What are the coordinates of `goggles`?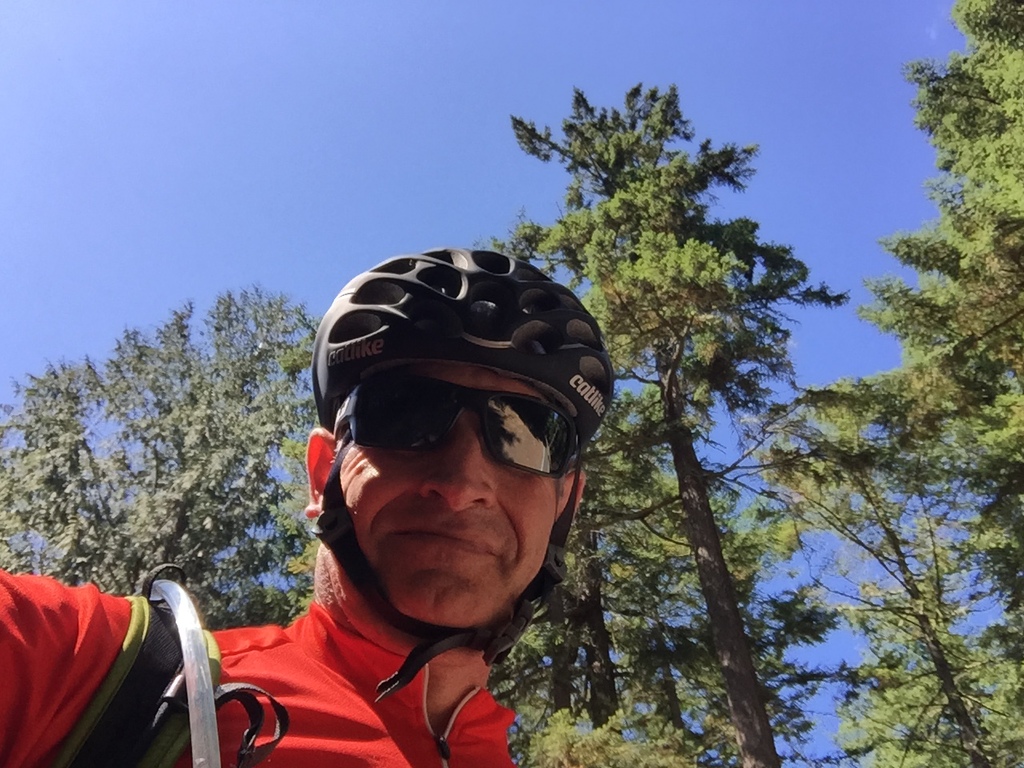
bbox=[322, 369, 594, 483].
